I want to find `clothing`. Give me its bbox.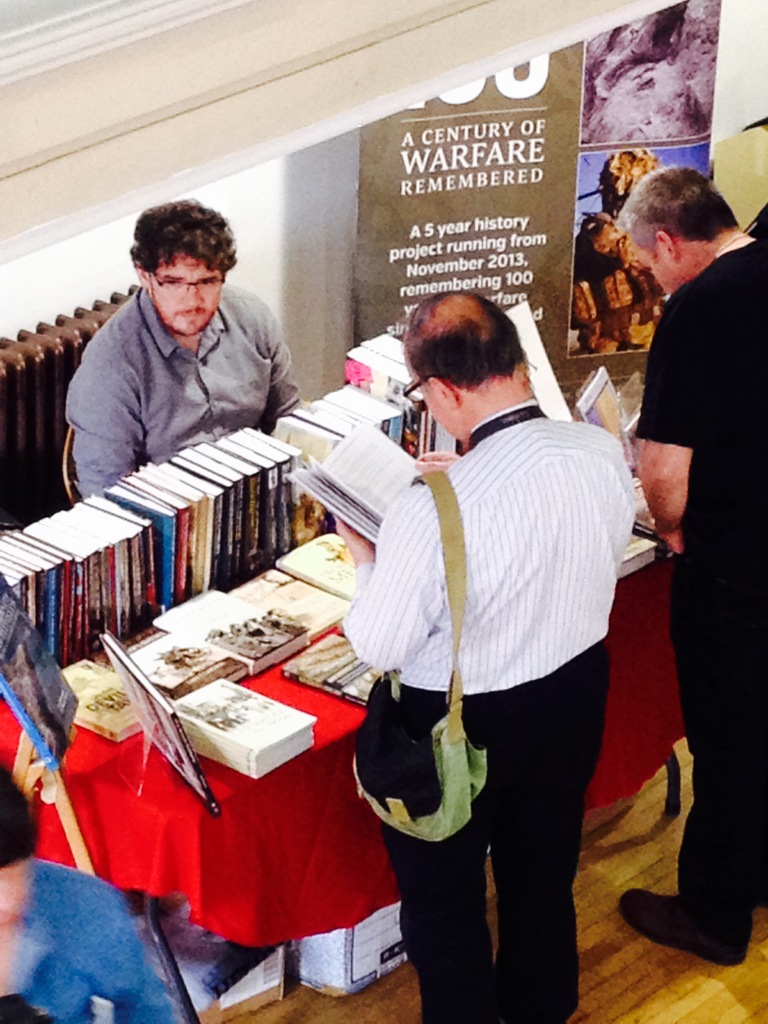
<box>321,331,636,936</box>.
